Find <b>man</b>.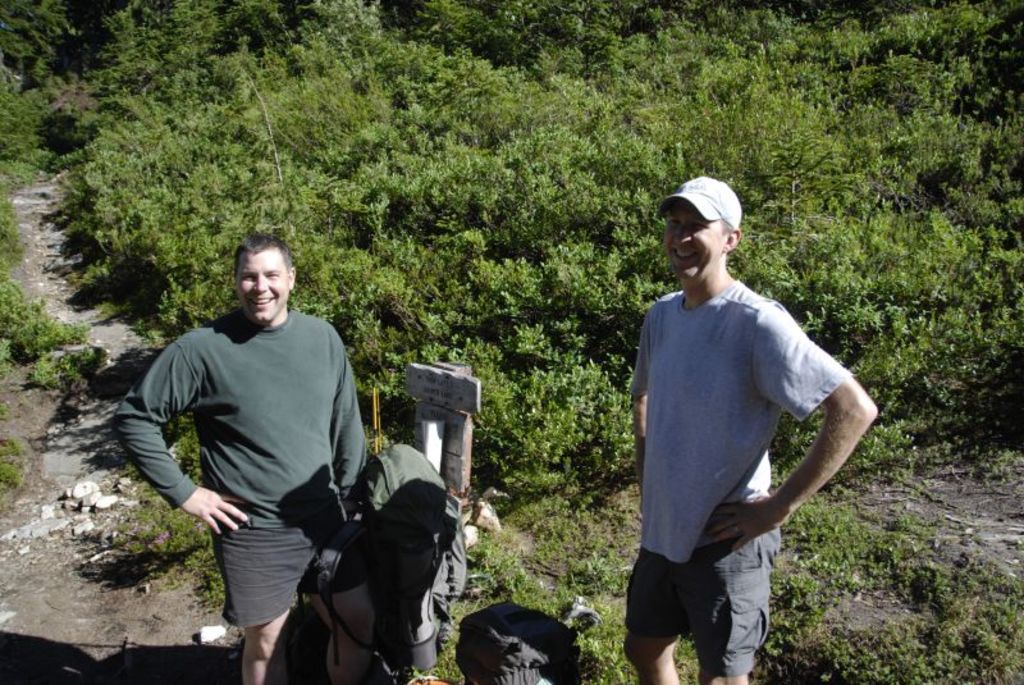
x1=141 y1=227 x2=379 y2=668.
